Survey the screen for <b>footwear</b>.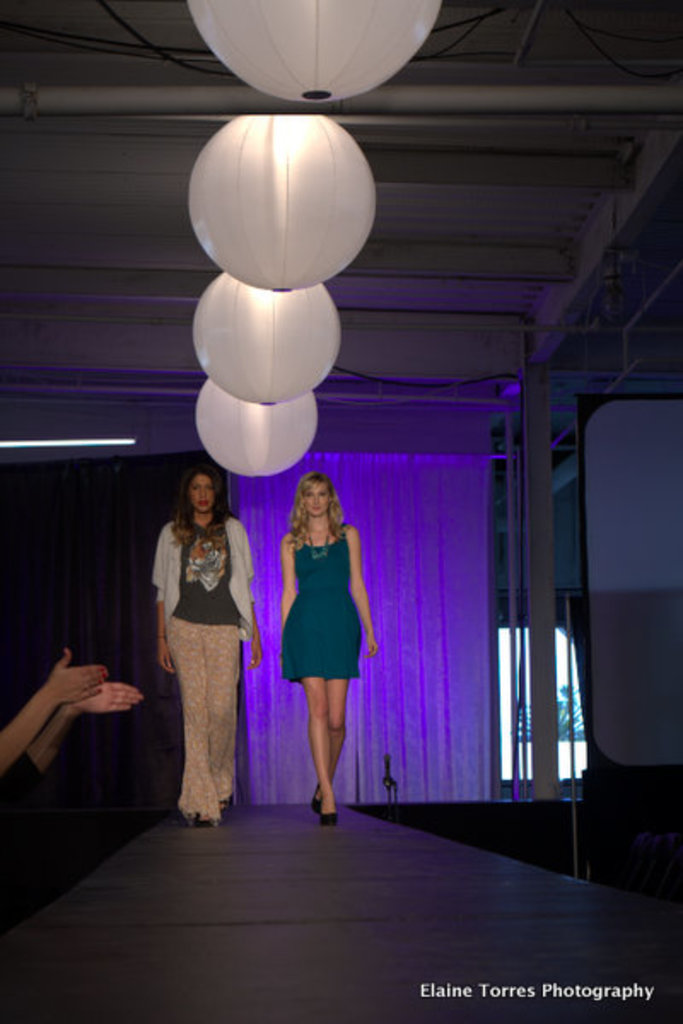
Survey found: Rect(324, 794, 343, 833).
